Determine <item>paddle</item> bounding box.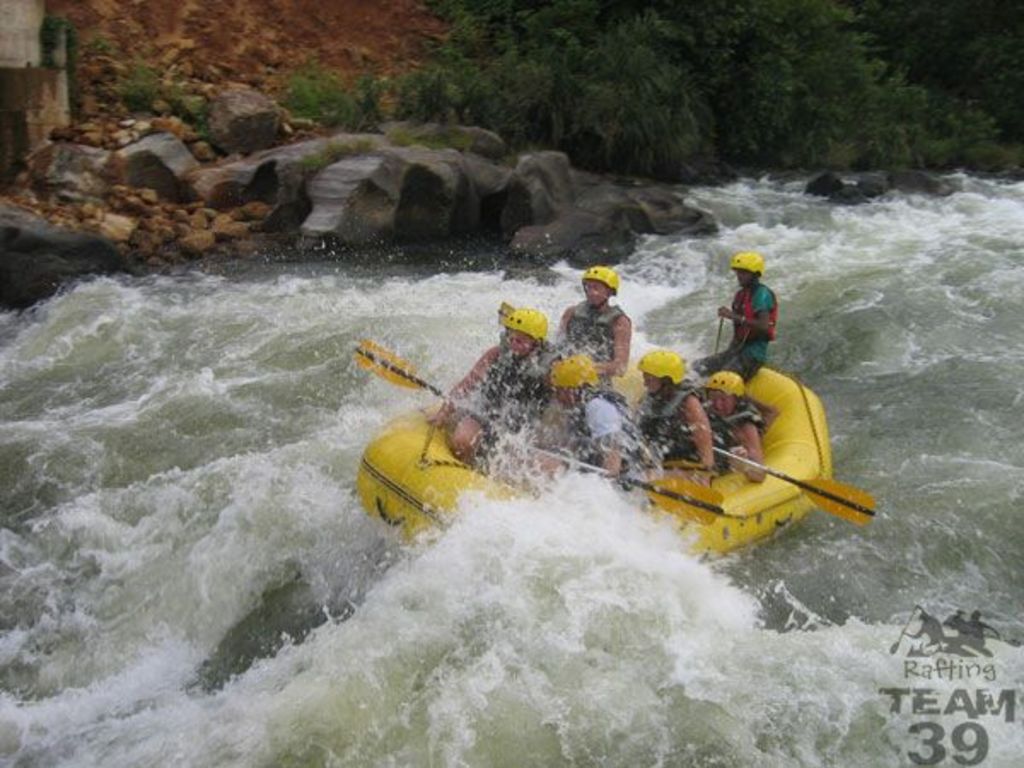
Determined: {"x1": 350, "y1": 338, "x2": 468, "y2": 408}.
